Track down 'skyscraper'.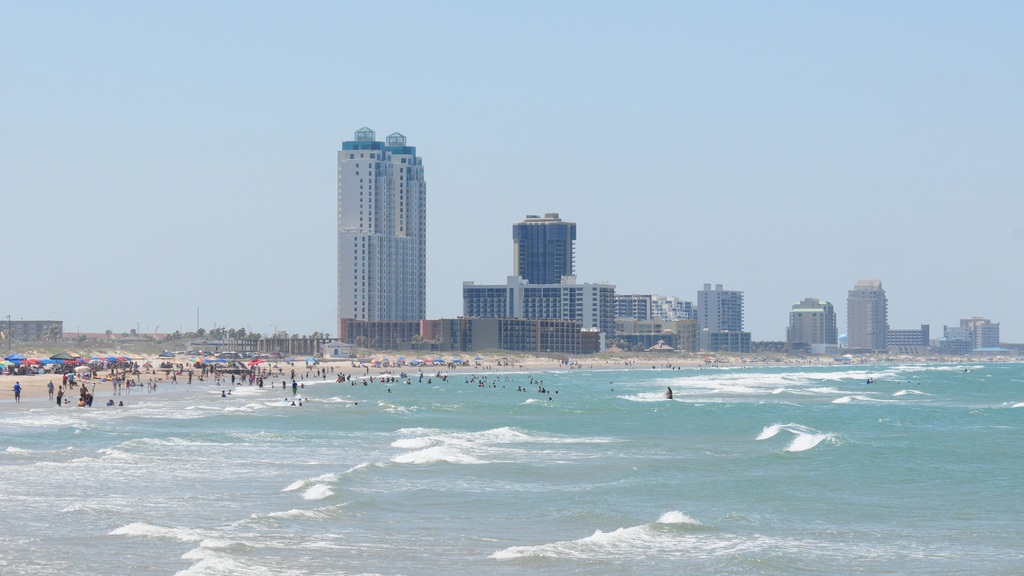
Tracked to pyautogui.locateOnScreen(788, 299, 836, 347).
